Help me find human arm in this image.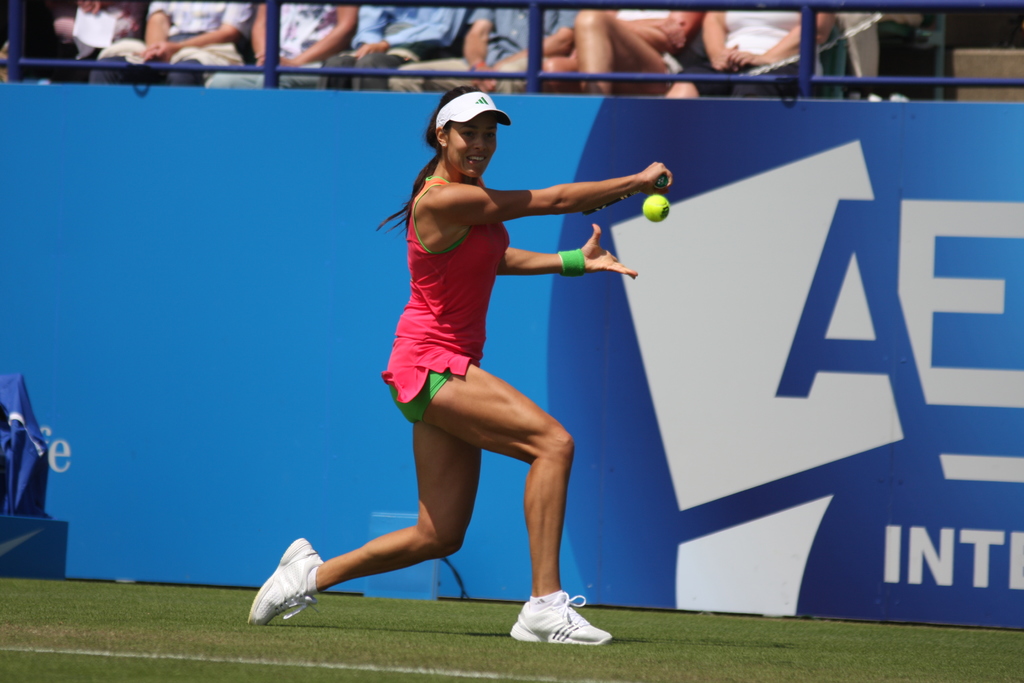
Found it: (141,0,172,65).
